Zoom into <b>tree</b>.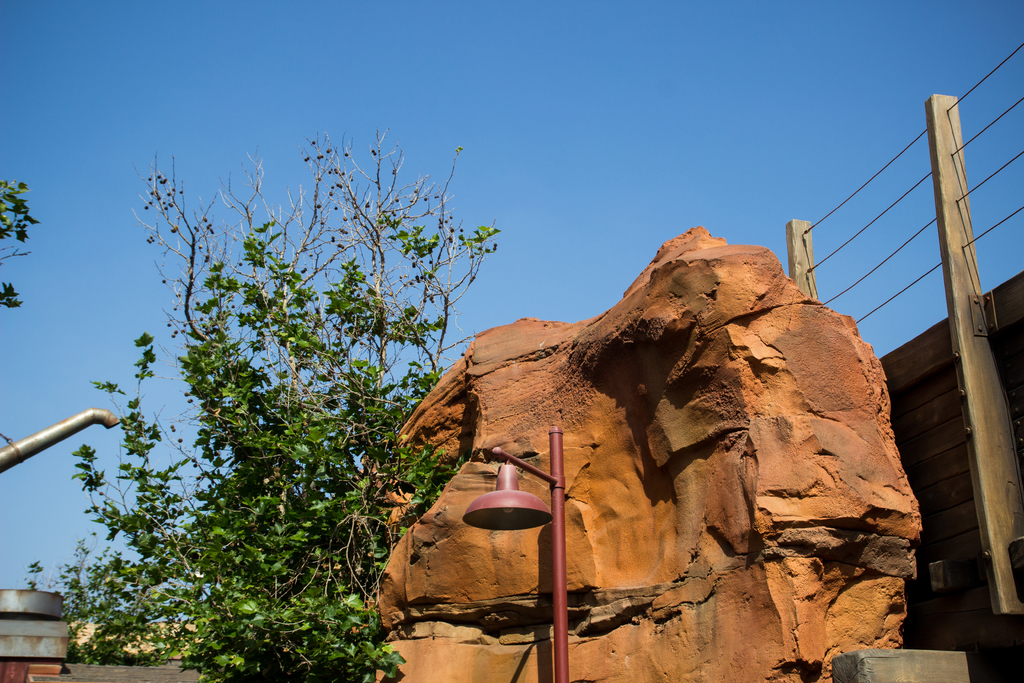
Zoom target: bbox(20, 128, 509, 682).
